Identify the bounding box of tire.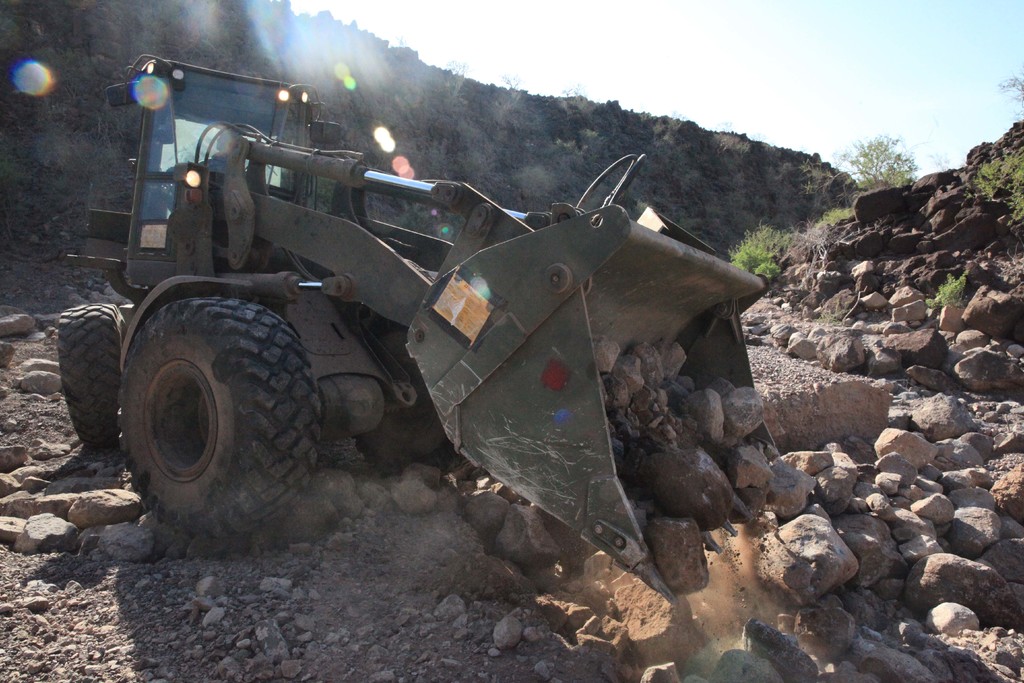
121,294,324,539.
